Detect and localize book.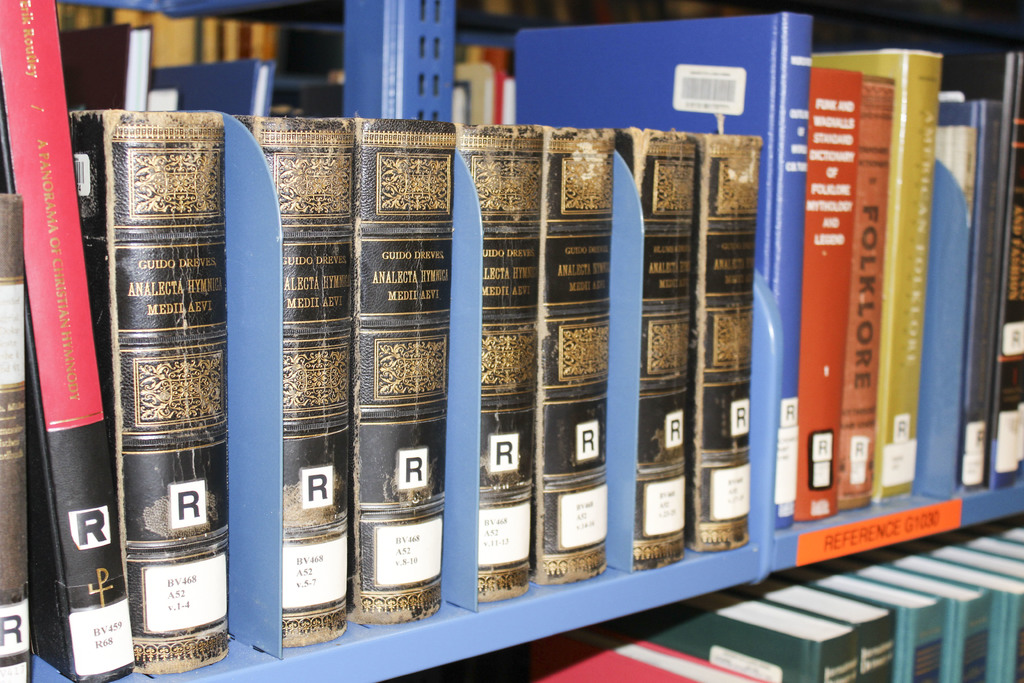
Localized at crop(65, 106, 235, 676).
